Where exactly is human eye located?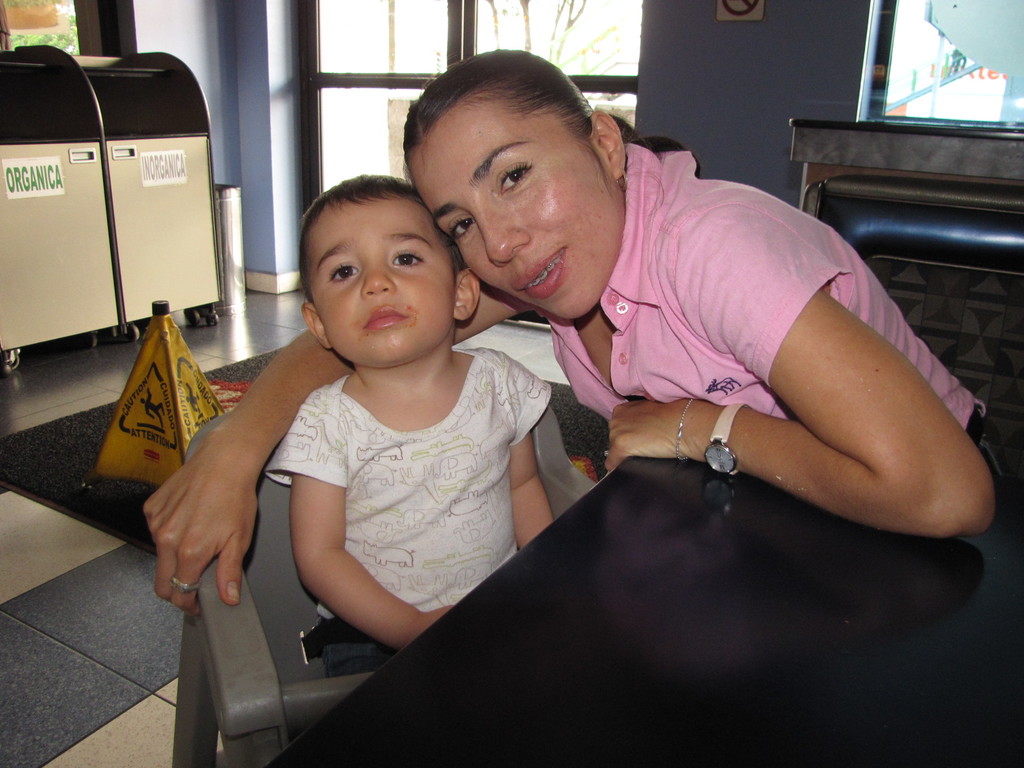
Its bounding box is locate(499, 163, 531, 198).
